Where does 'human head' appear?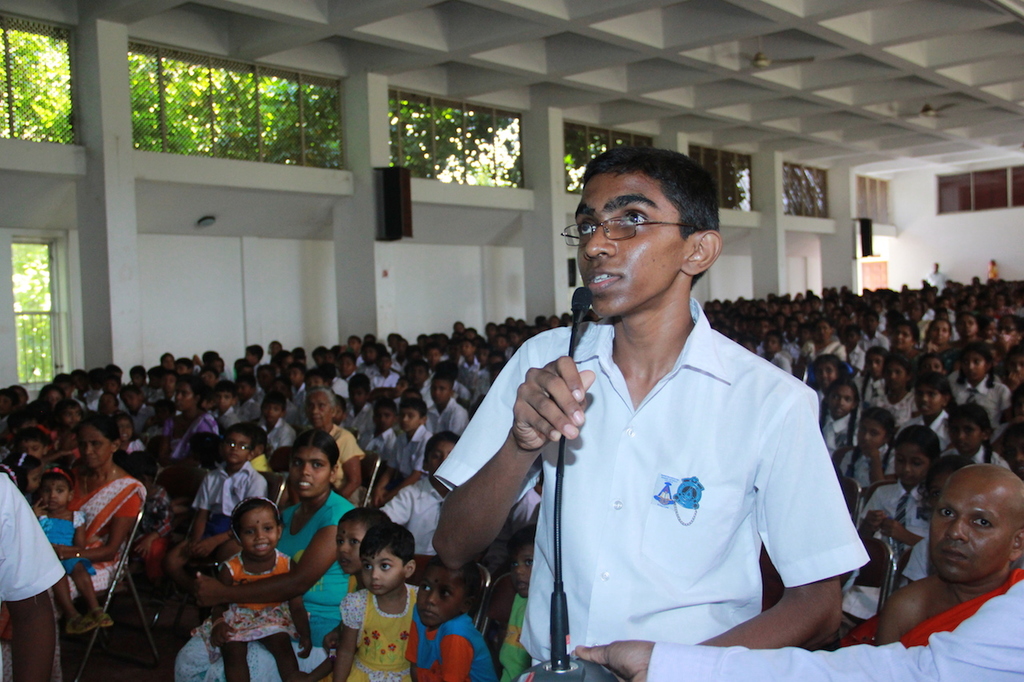
Appears at BBox(32, 471, 74, 516).
